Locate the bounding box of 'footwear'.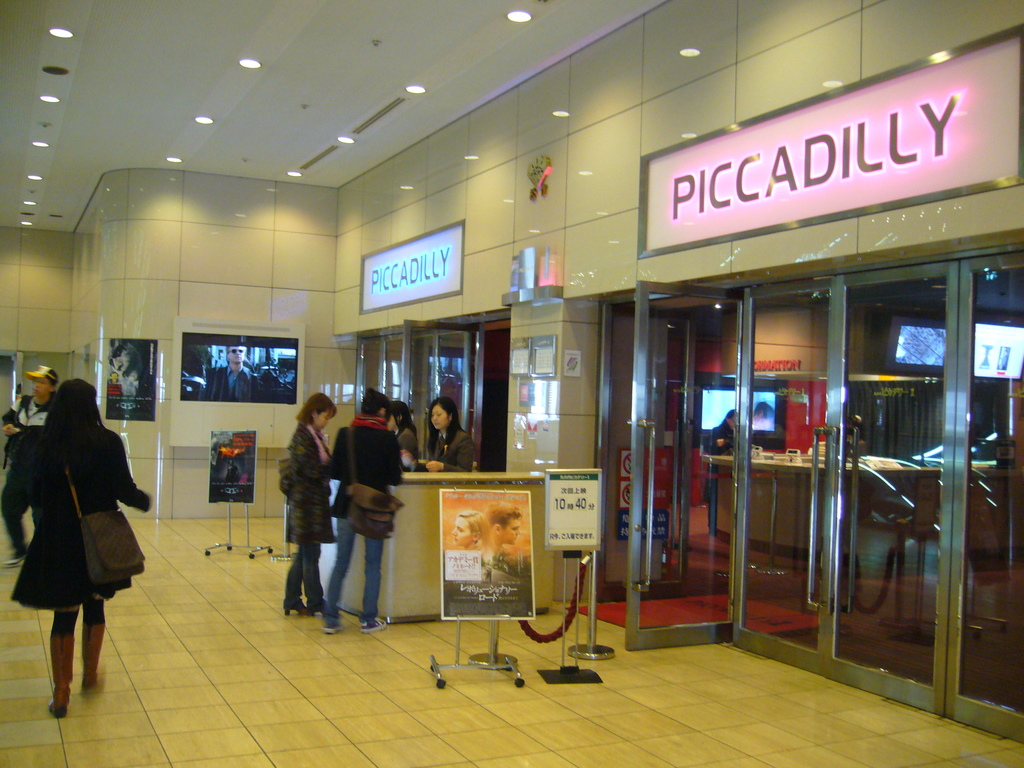
Bounding box: bbox=[47, 636, 78, 715].
